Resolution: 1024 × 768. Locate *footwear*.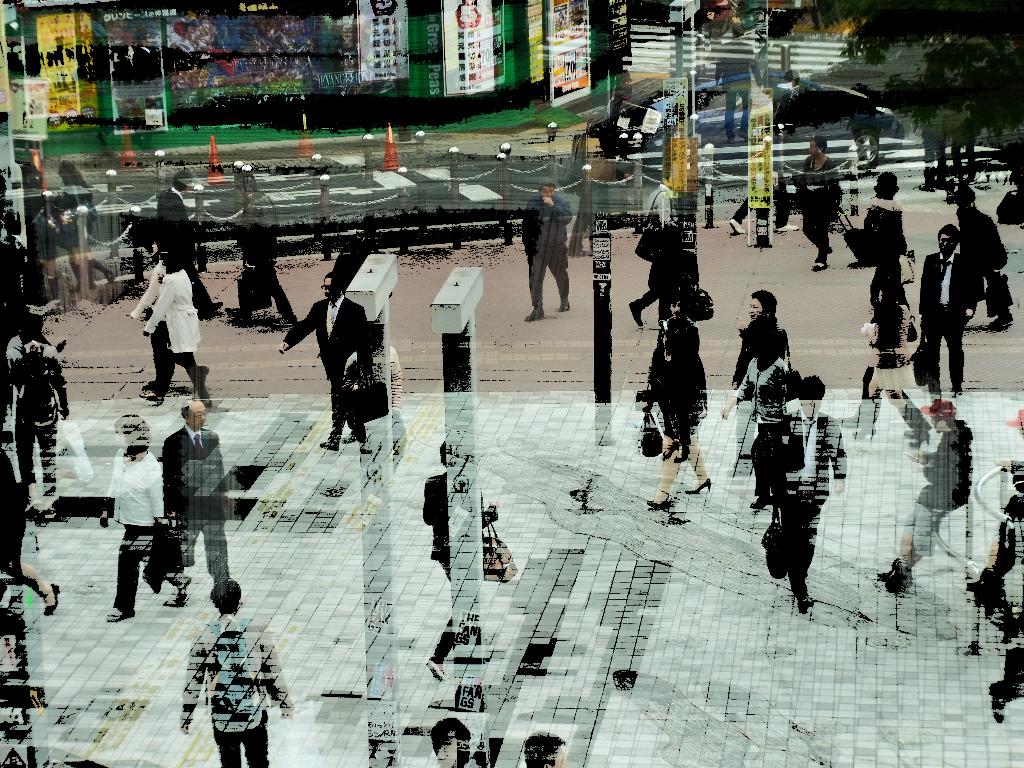
(728, 218, 748, 233).
